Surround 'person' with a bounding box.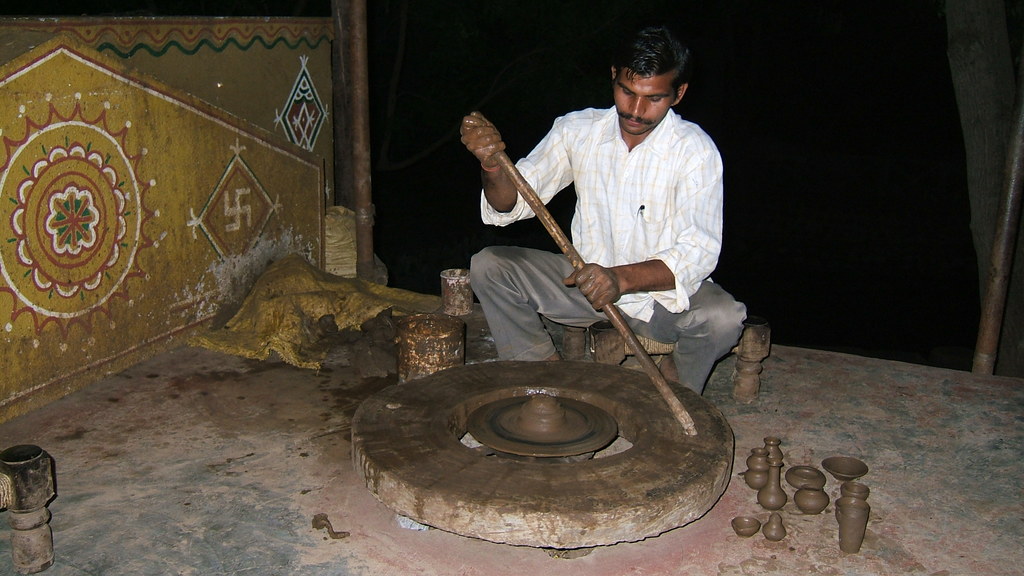
detection(468, 13, 734, 411).
